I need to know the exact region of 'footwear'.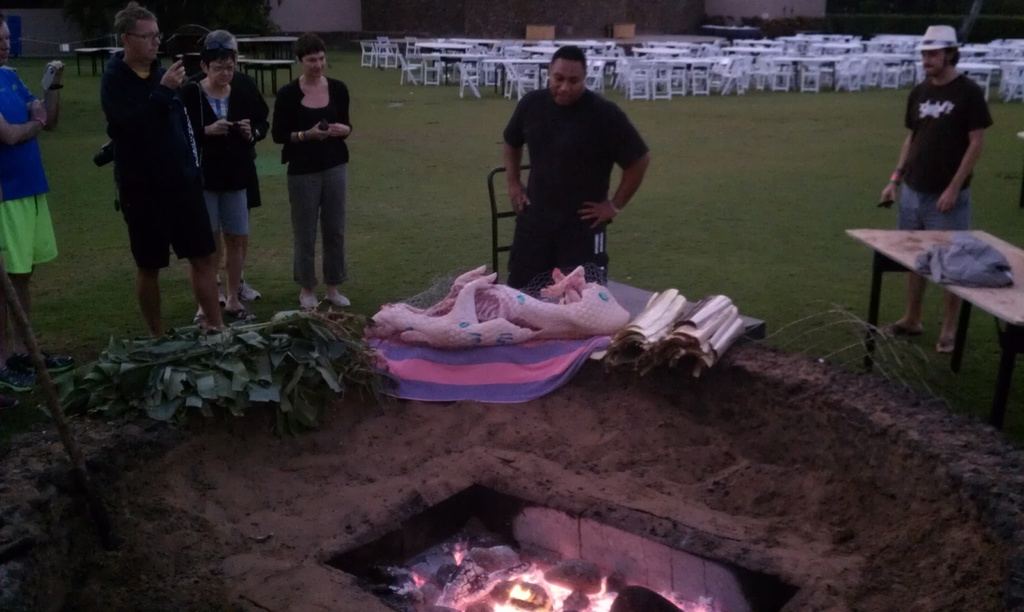
Region: <bbox>189, 301, 207, 327</bbox>.
